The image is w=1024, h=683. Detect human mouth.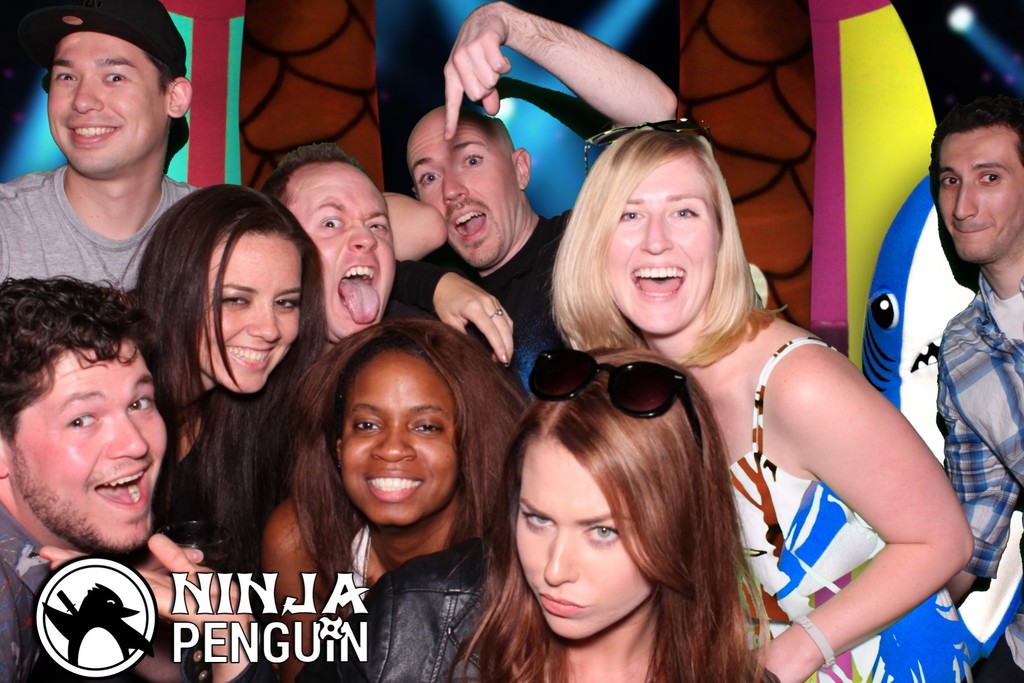
Detection: 952/227/988/230.
